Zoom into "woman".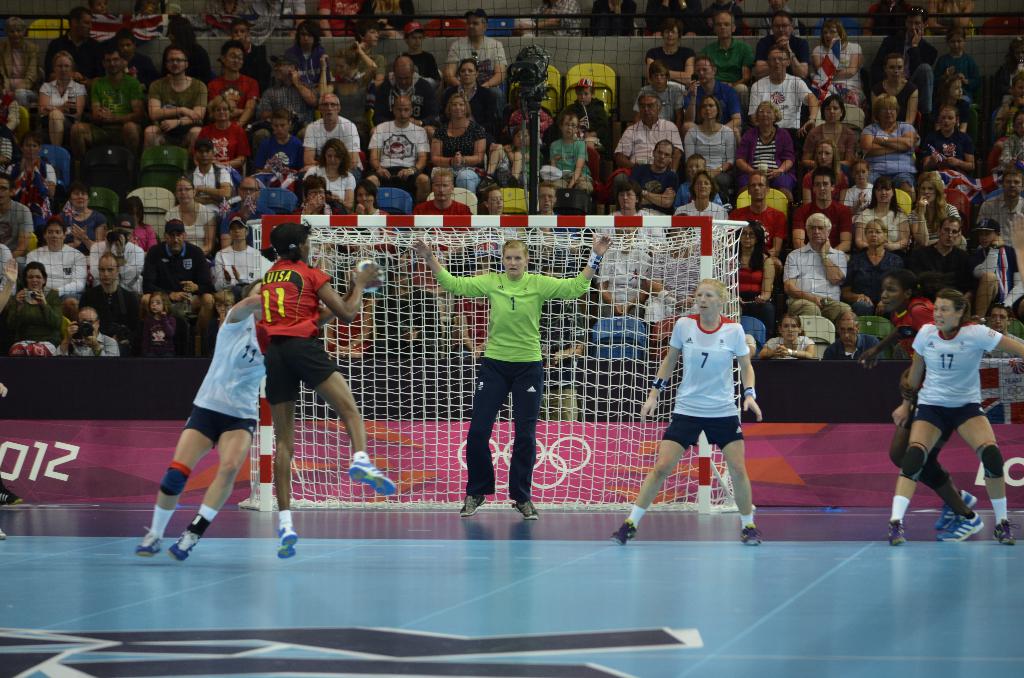
Zoom target: {"left": 131, "top": 273, "right": 279, "bottom": 553}.
